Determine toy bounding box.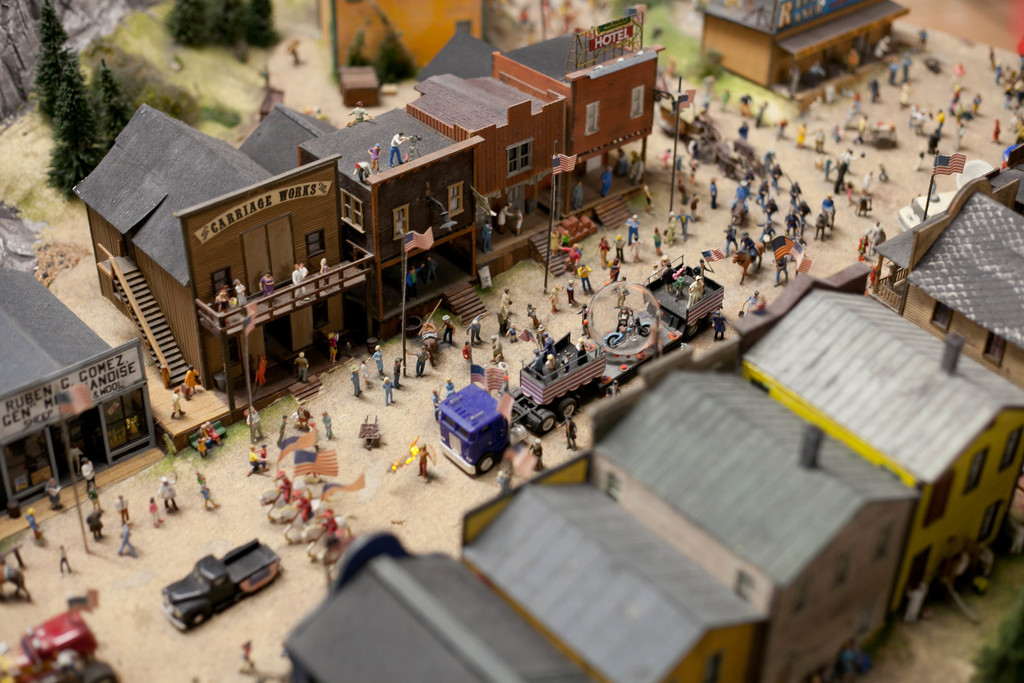
Determined: detection(560, 244, 581, 278).
